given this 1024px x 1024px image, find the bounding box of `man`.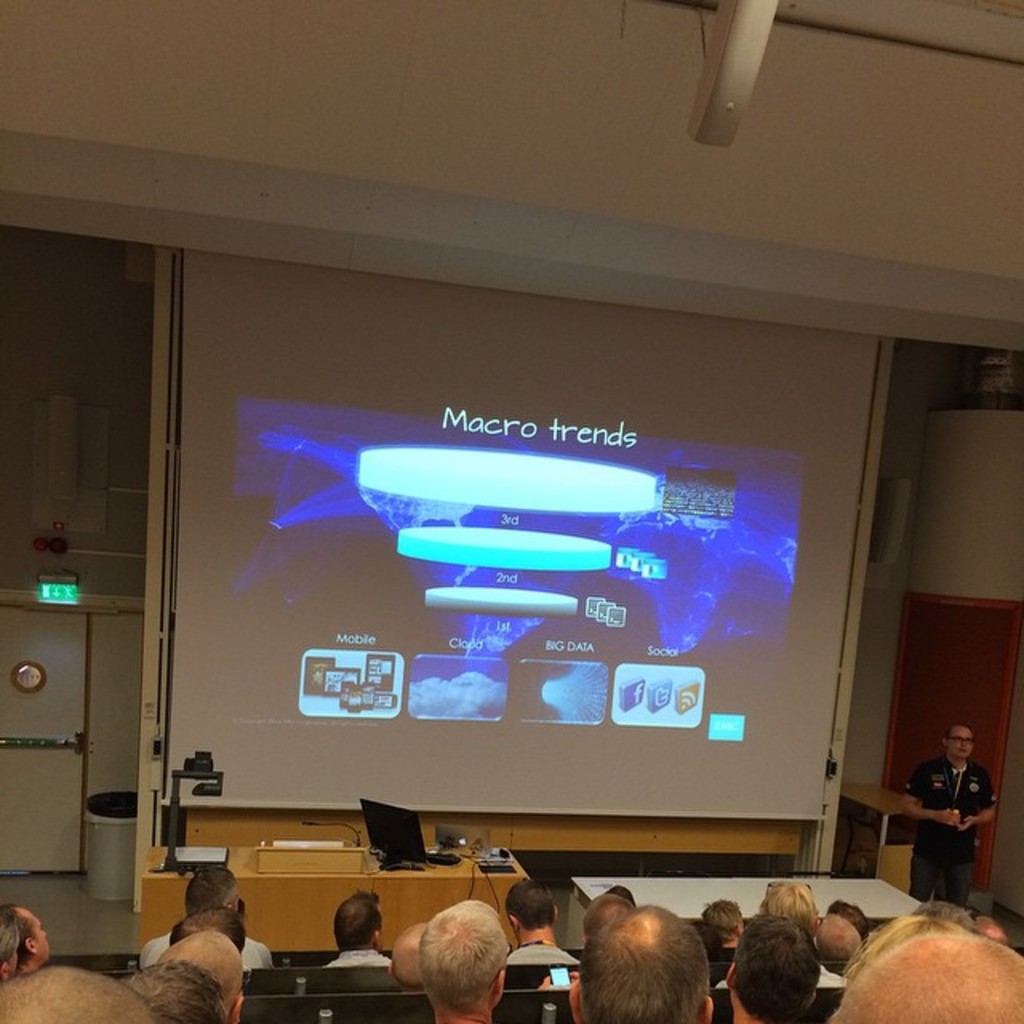
crop(139, 866, 274, 968).
